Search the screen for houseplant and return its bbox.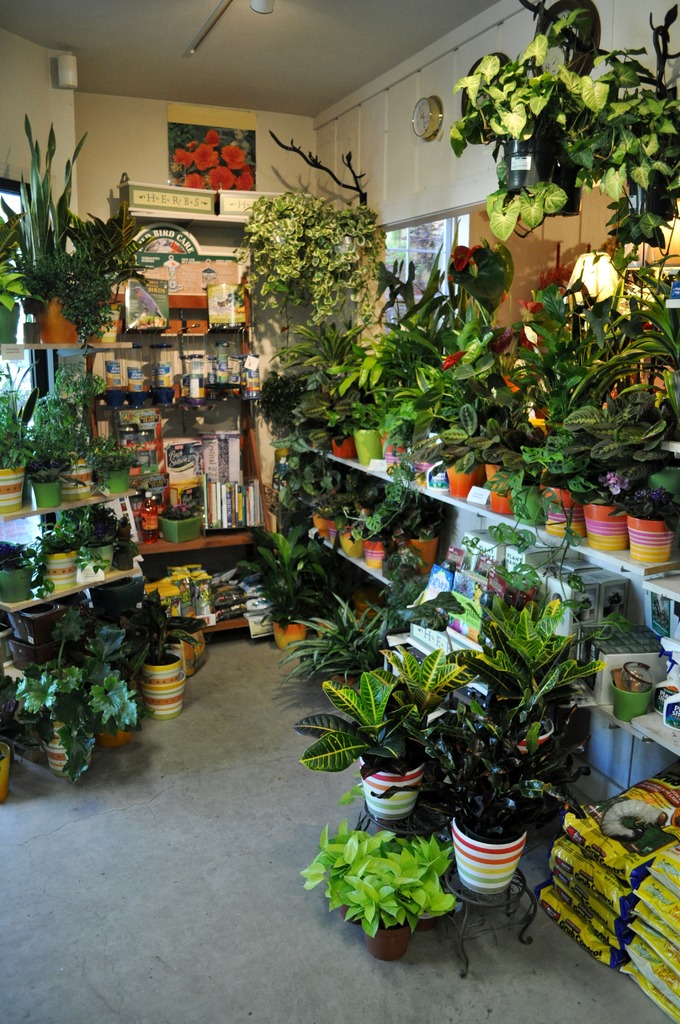
Found: [143, 611, 201, 721].
